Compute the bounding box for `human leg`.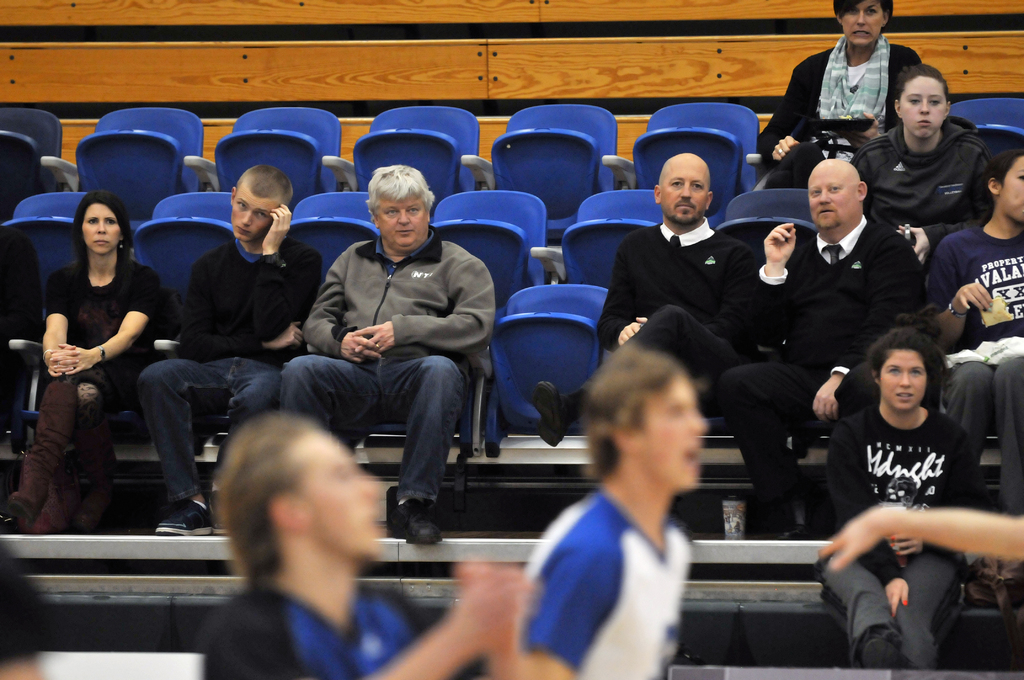
<region>535, 302, 733, 440</region>.
